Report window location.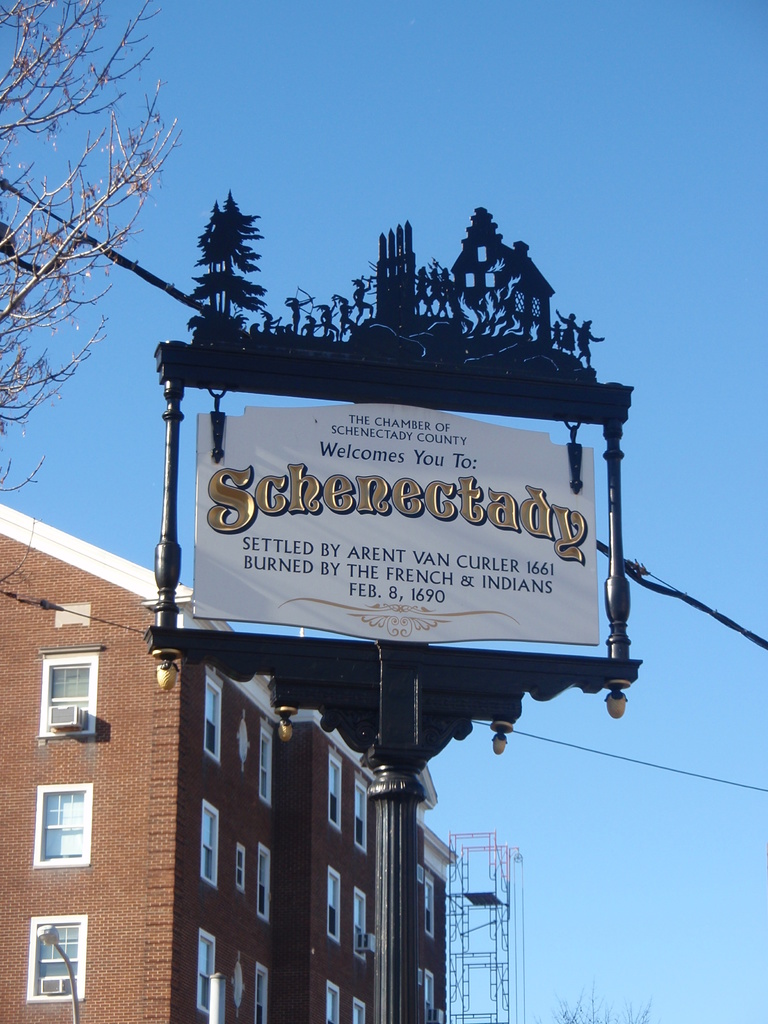
Report: [left=198, top=802, right=224, bottom=889].
